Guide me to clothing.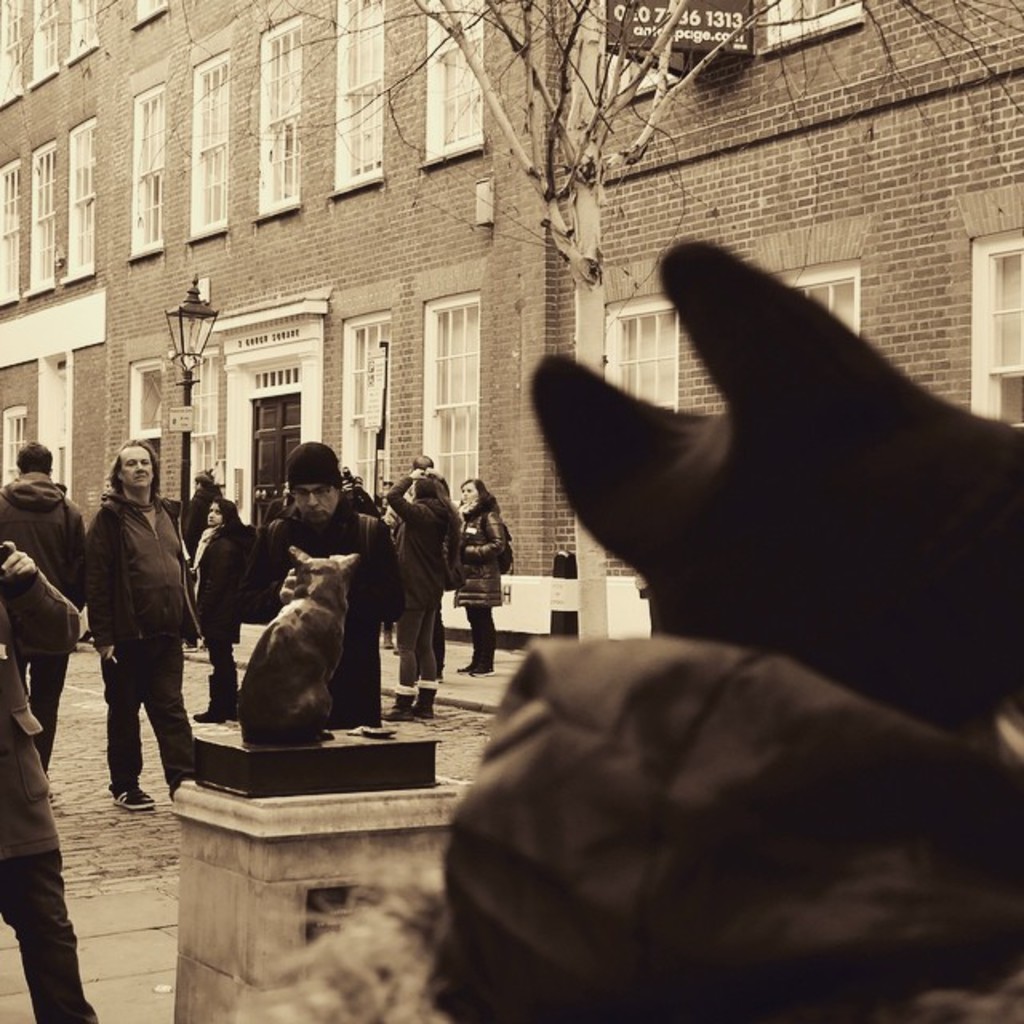
Guidance: detection(381, 475, 446, 691).
